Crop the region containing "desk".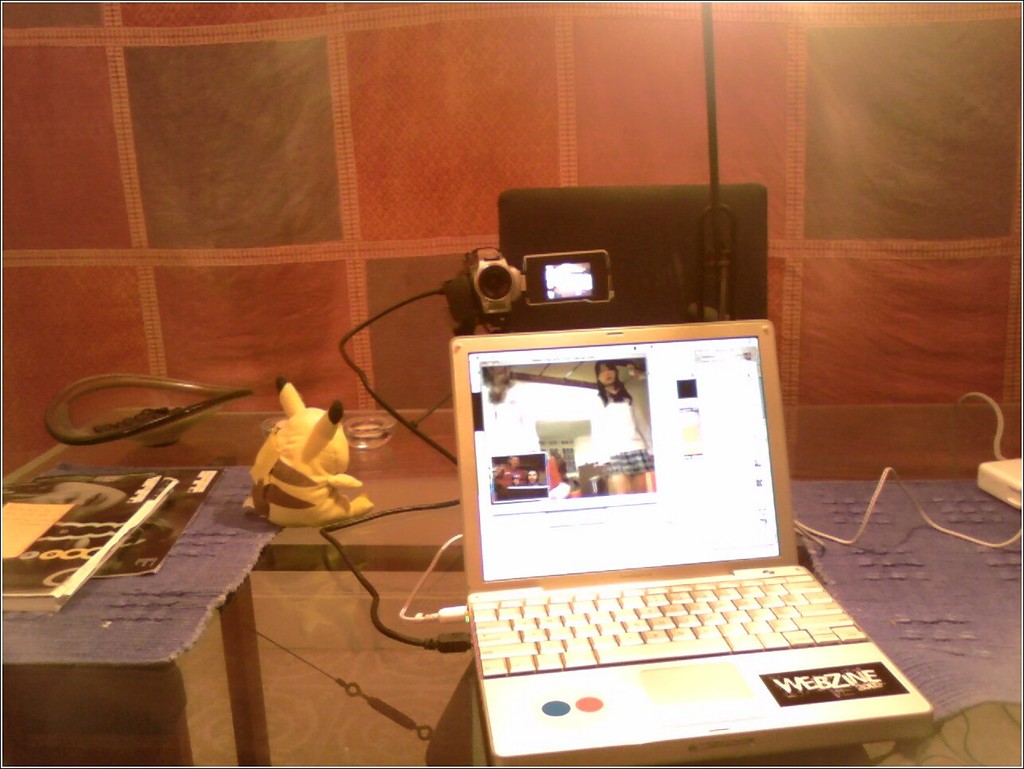
Crop region: 0,406,1023,768.
